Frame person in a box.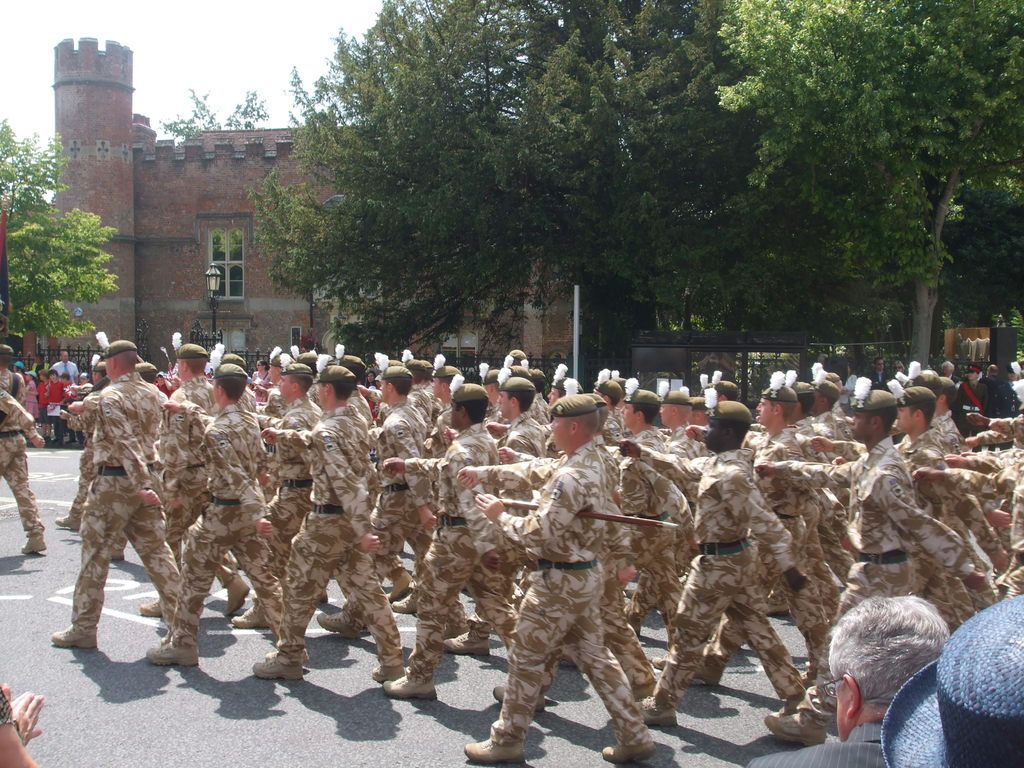
l=750, t=598, r=951, b=767.
